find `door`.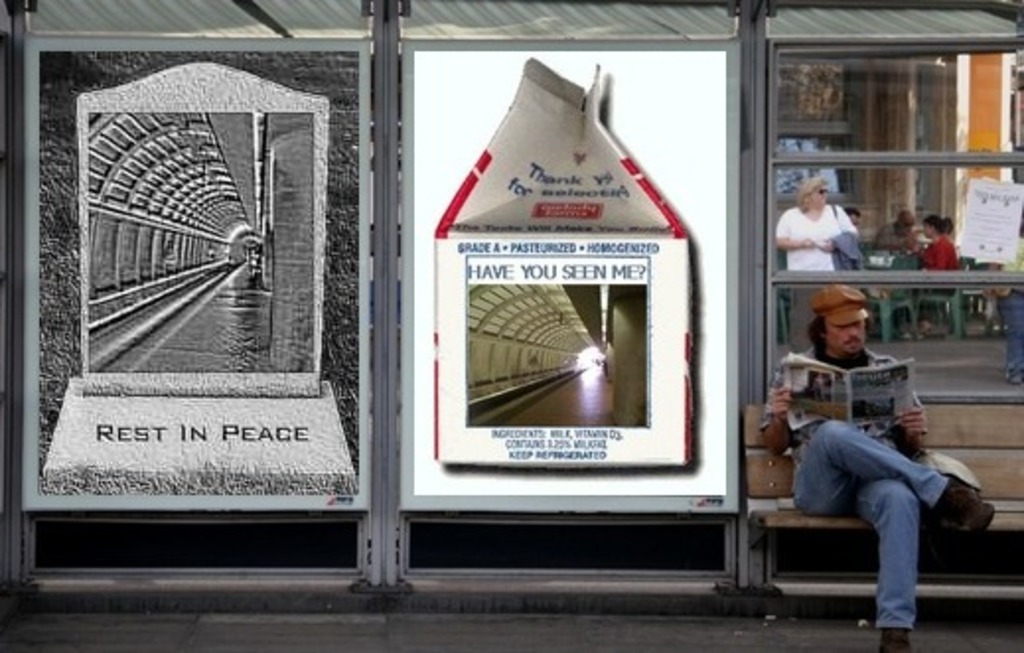
x1=762, y1=41, x2=1022, y2=586.
